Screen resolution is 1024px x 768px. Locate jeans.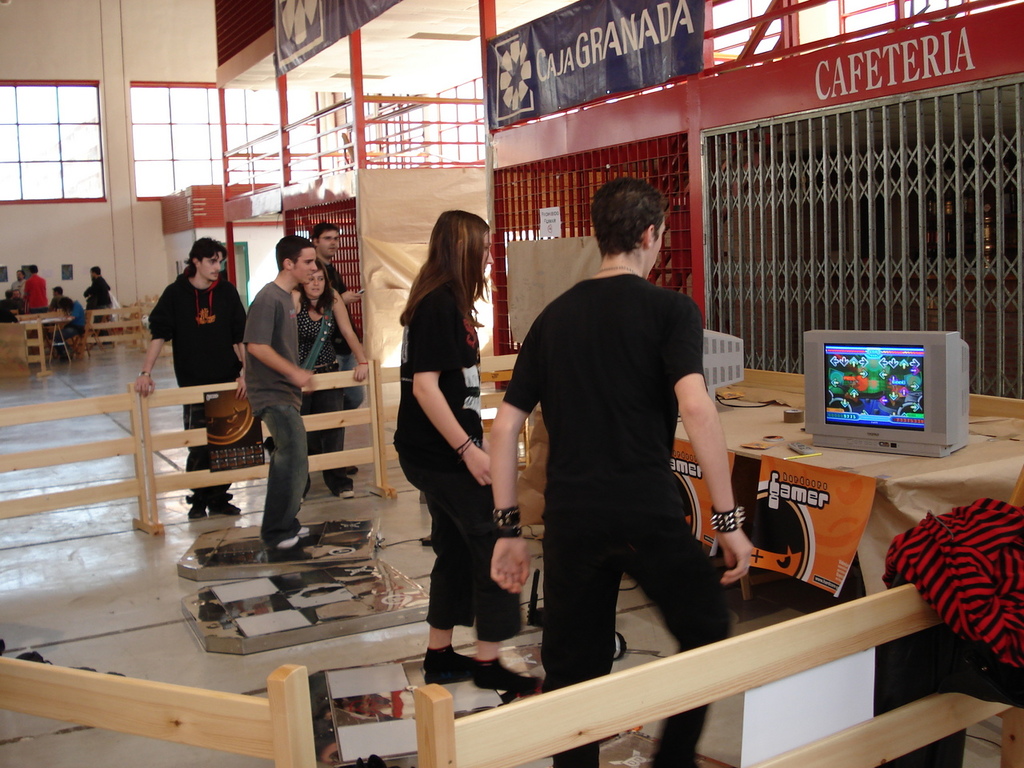
select_region(218, 365, 331, 557).
